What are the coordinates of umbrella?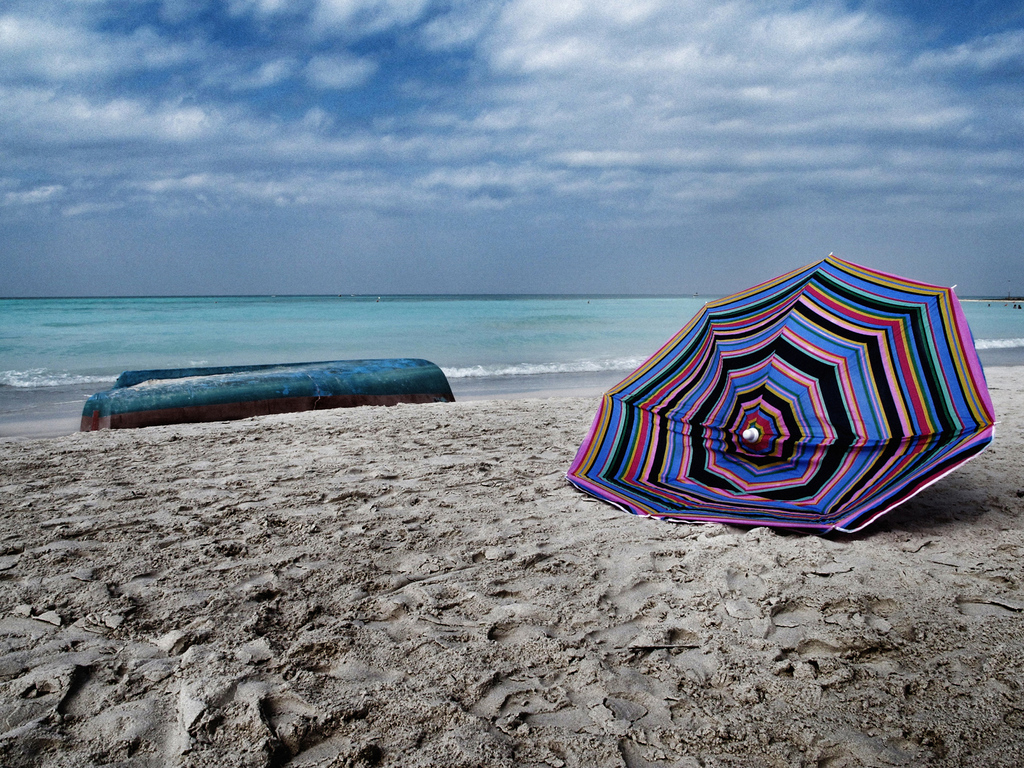
(x1=567, y1=252, x2=997, y2=538).
